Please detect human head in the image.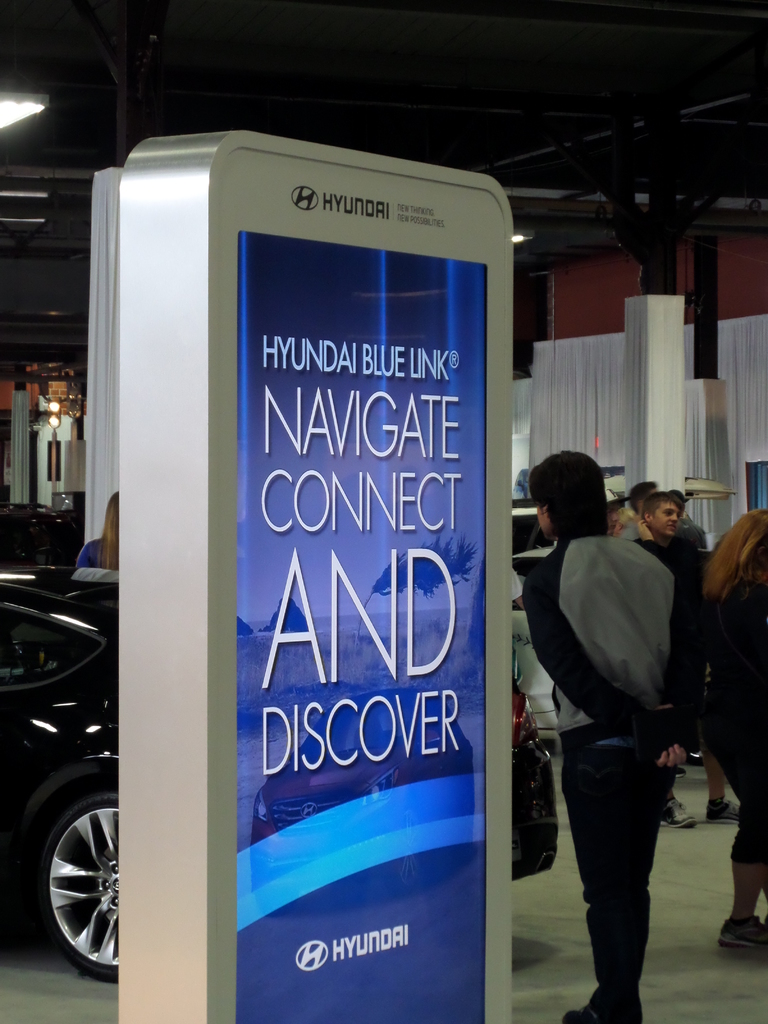
box(529, 453, 611, 541).
